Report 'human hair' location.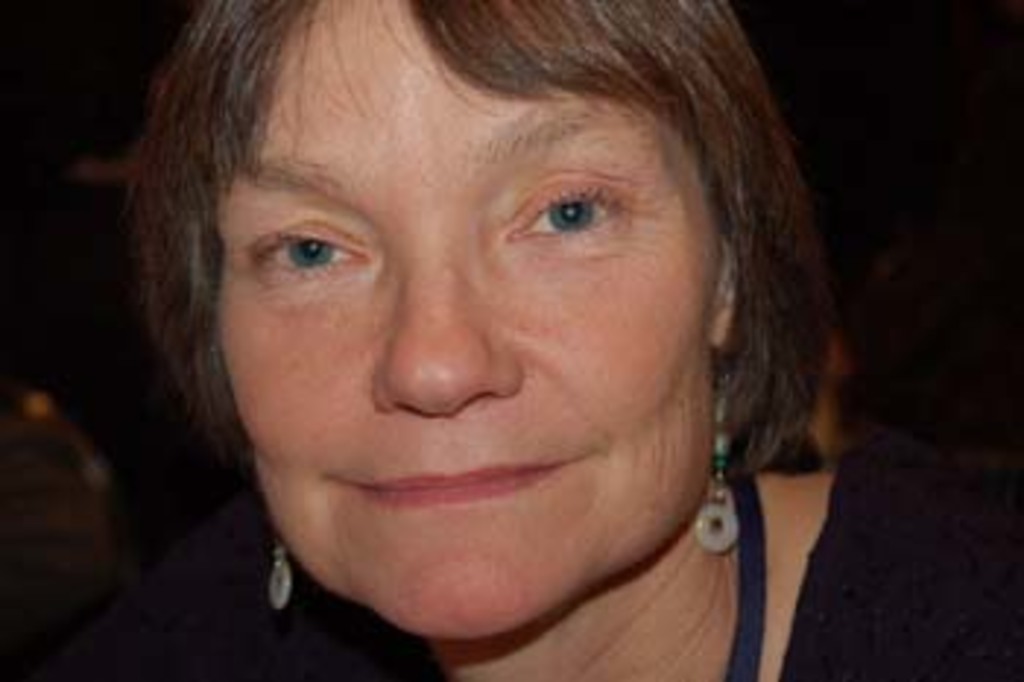
Report: bbox=(123, 0, 863, 489).
